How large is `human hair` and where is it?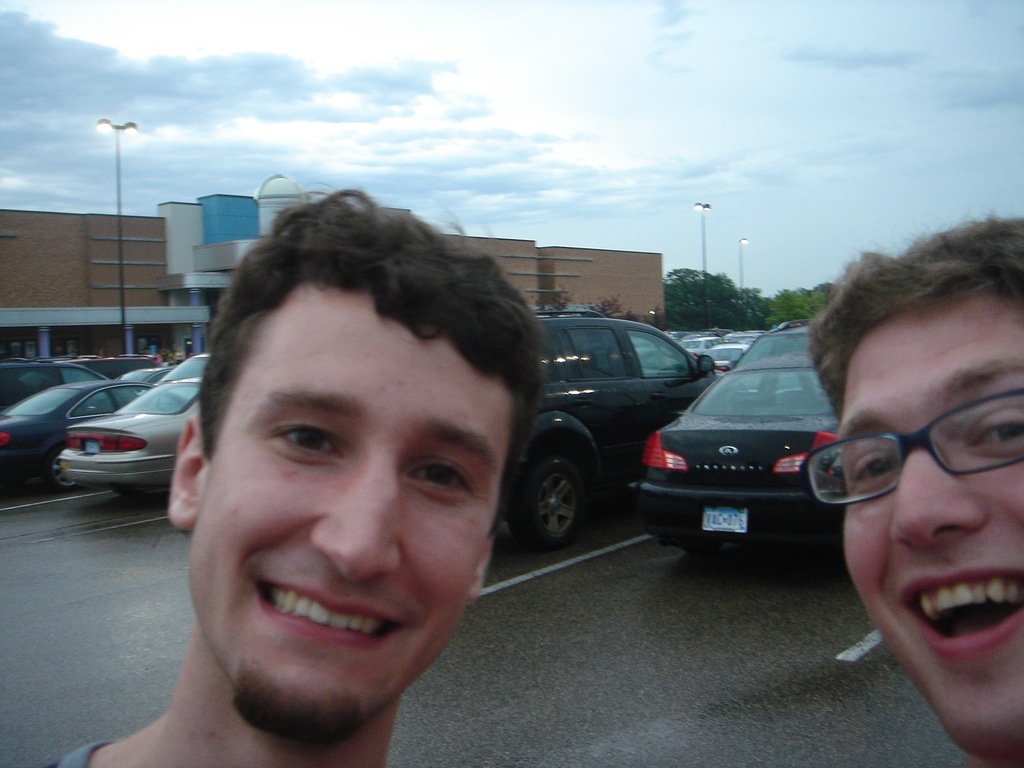
Bounding box: l=201, t=188, r=545, b=468.
